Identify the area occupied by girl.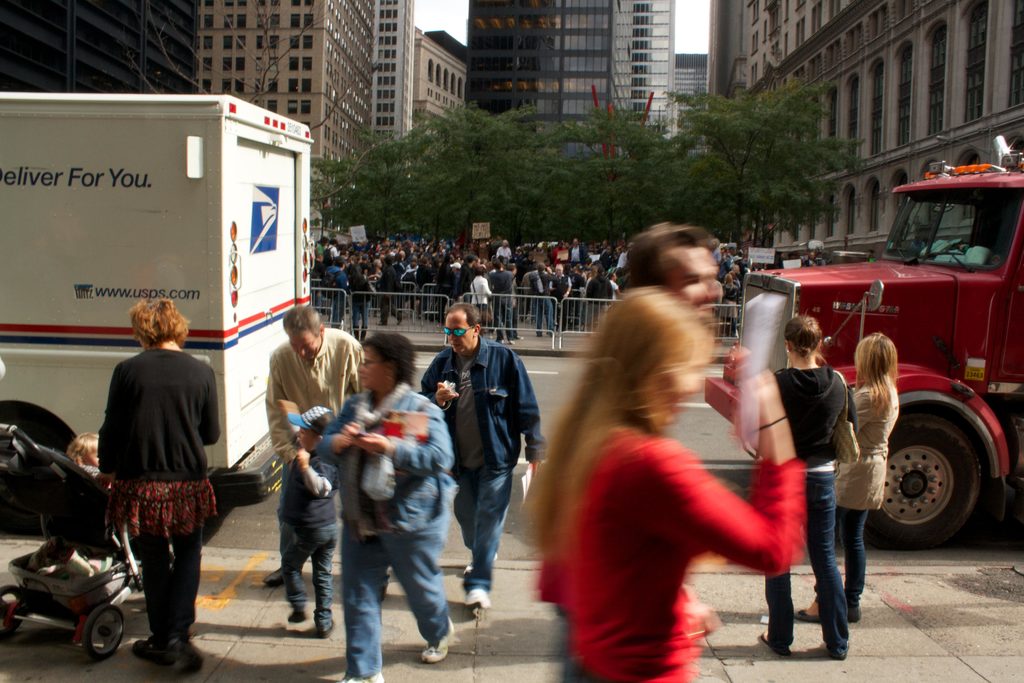
Area: left=792, top=330, right=899, bottom=624.
